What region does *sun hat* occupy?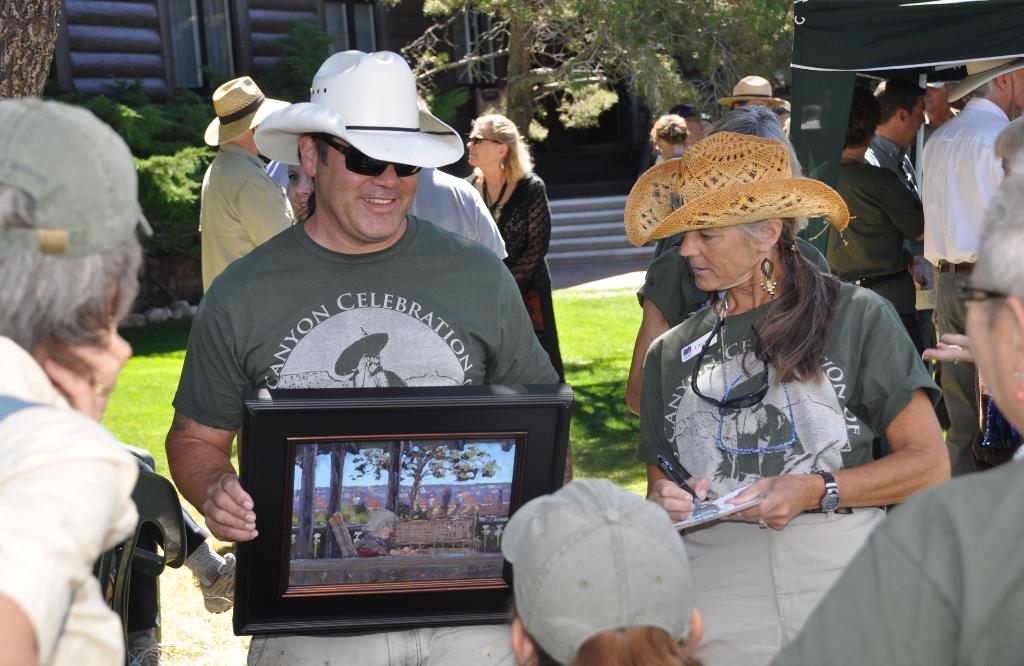
(618,127,852,248).
